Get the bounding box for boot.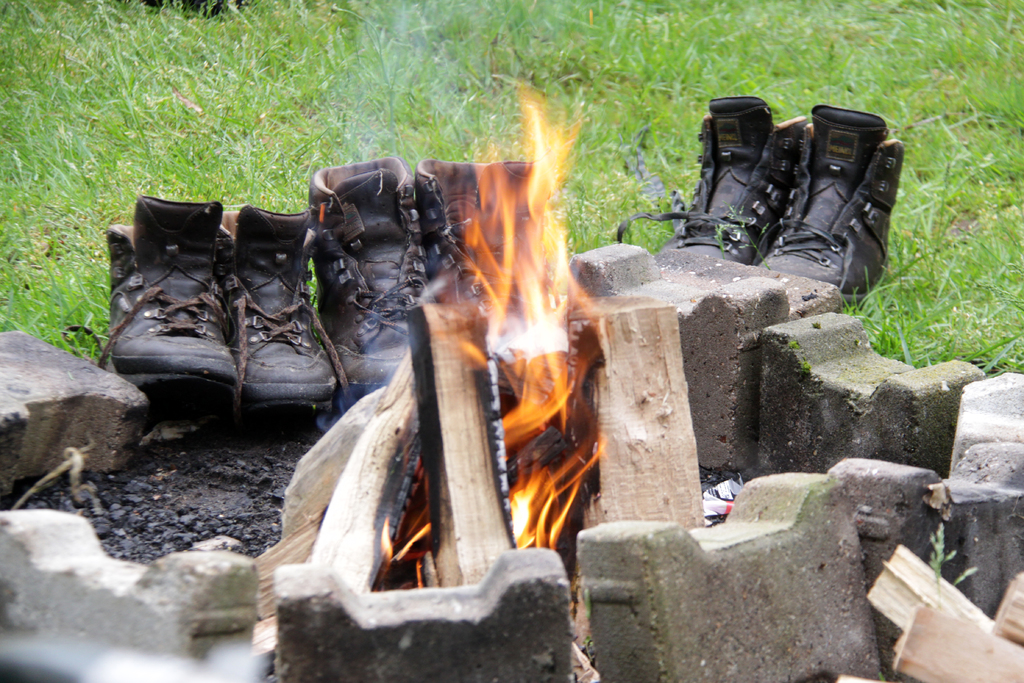
(left=220, top=208, right=335, bottom=427).
